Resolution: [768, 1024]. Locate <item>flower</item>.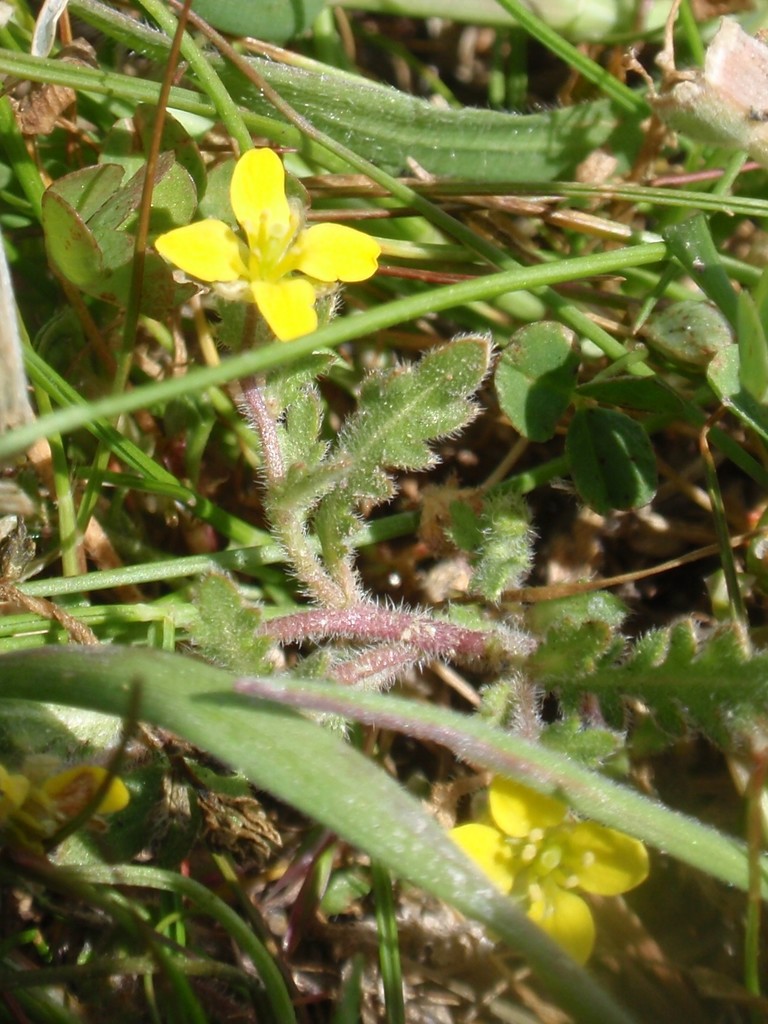
bbox(159, 140, 382, 321).
